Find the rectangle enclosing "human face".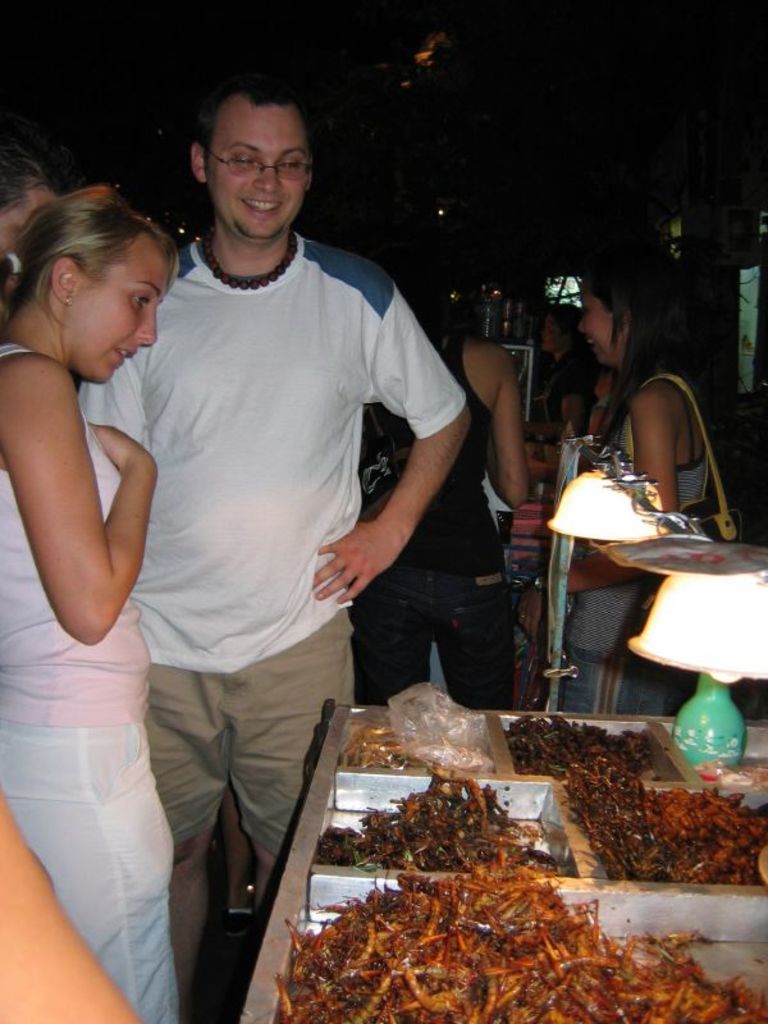
(x1=575, y1=287, x2=630, y2=369).
